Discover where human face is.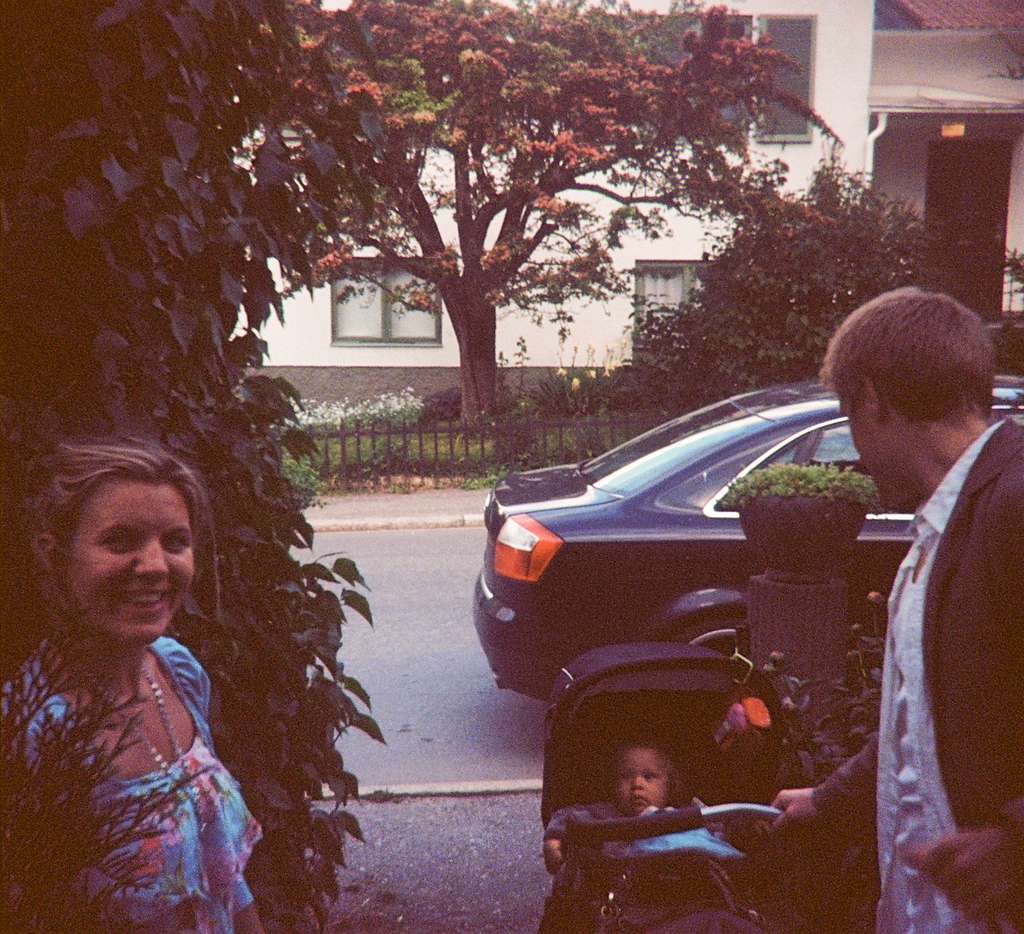
Discovered at <region>616, 745, 676, 815</region>.
